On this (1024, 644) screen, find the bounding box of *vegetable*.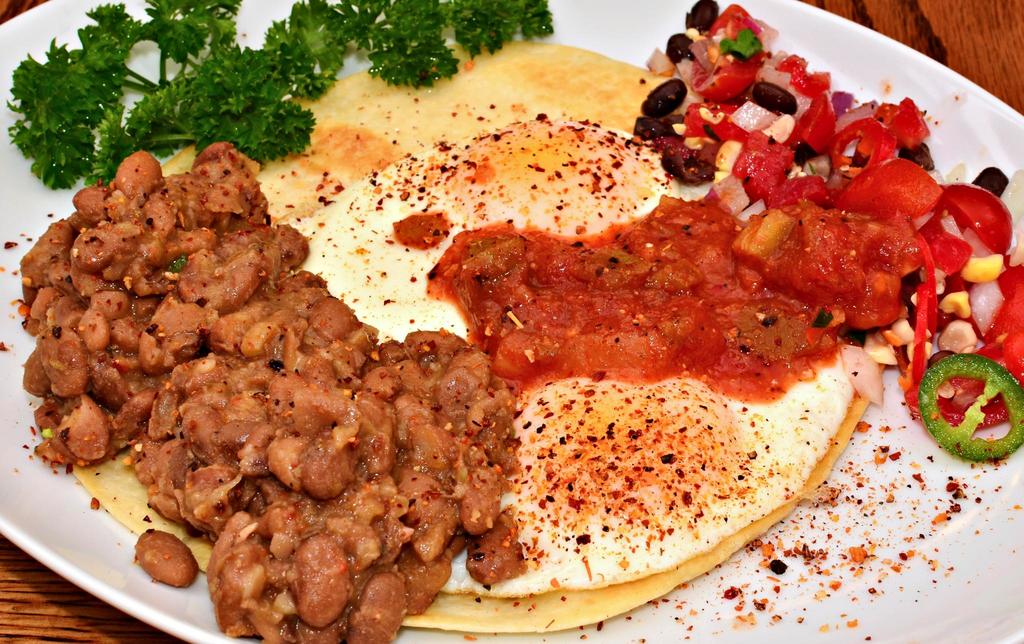
Bounding box: locate(901, 259, 1023, 432).
